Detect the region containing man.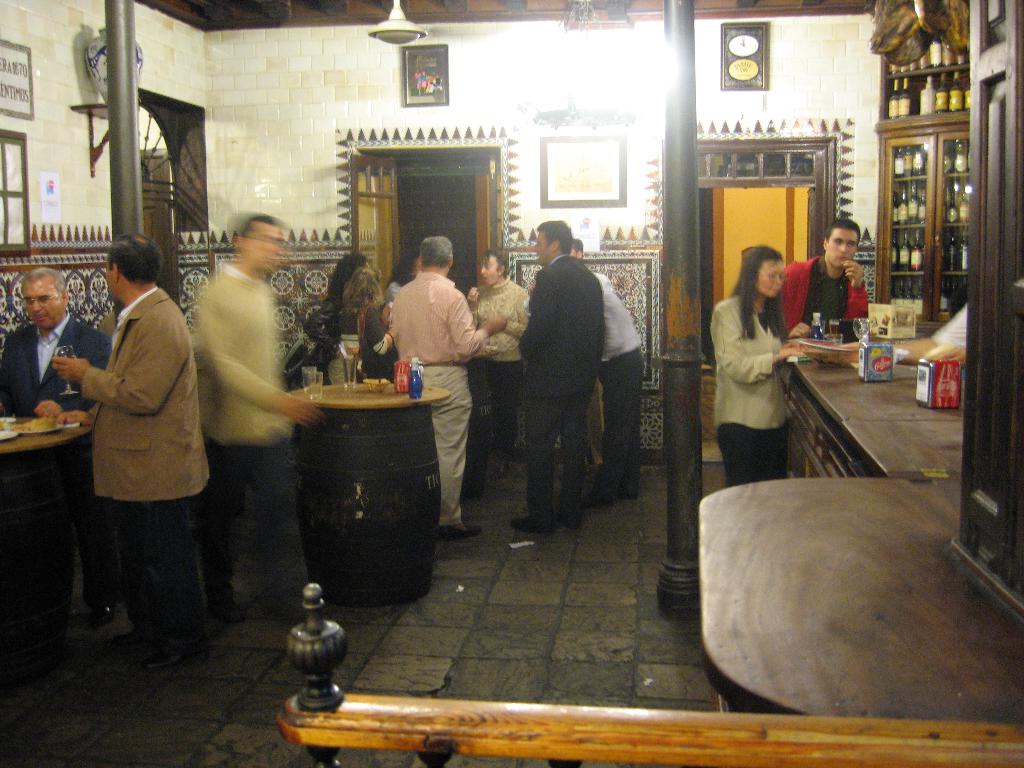
BBox(520, 238, 644, 508).
